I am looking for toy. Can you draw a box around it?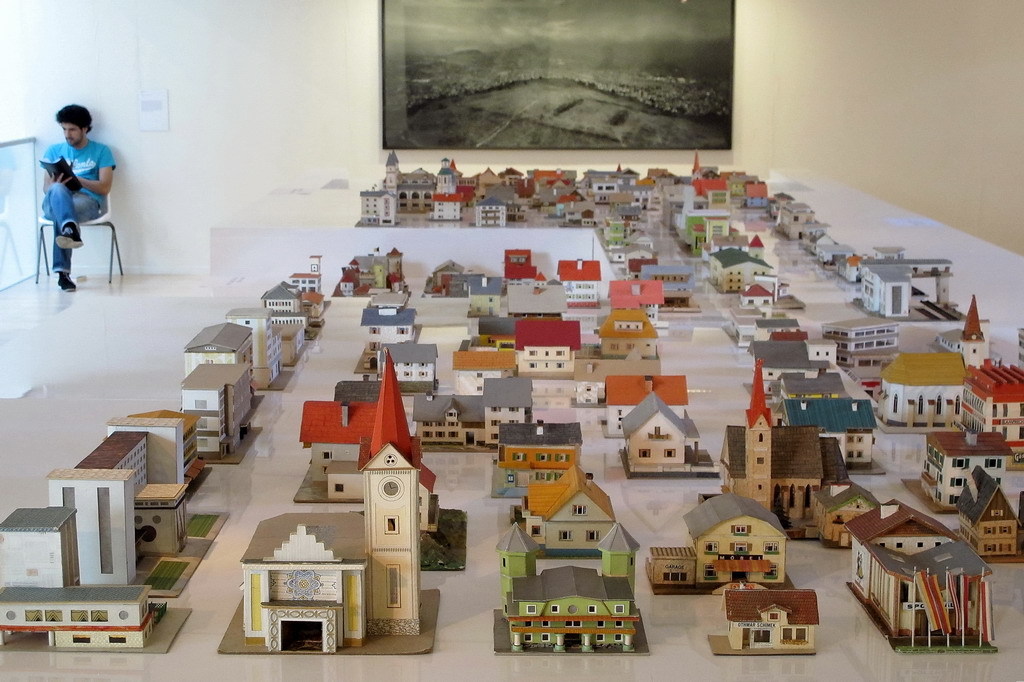
Sure, the bounding box is left=604, top=277, right=670, bottom=330.
